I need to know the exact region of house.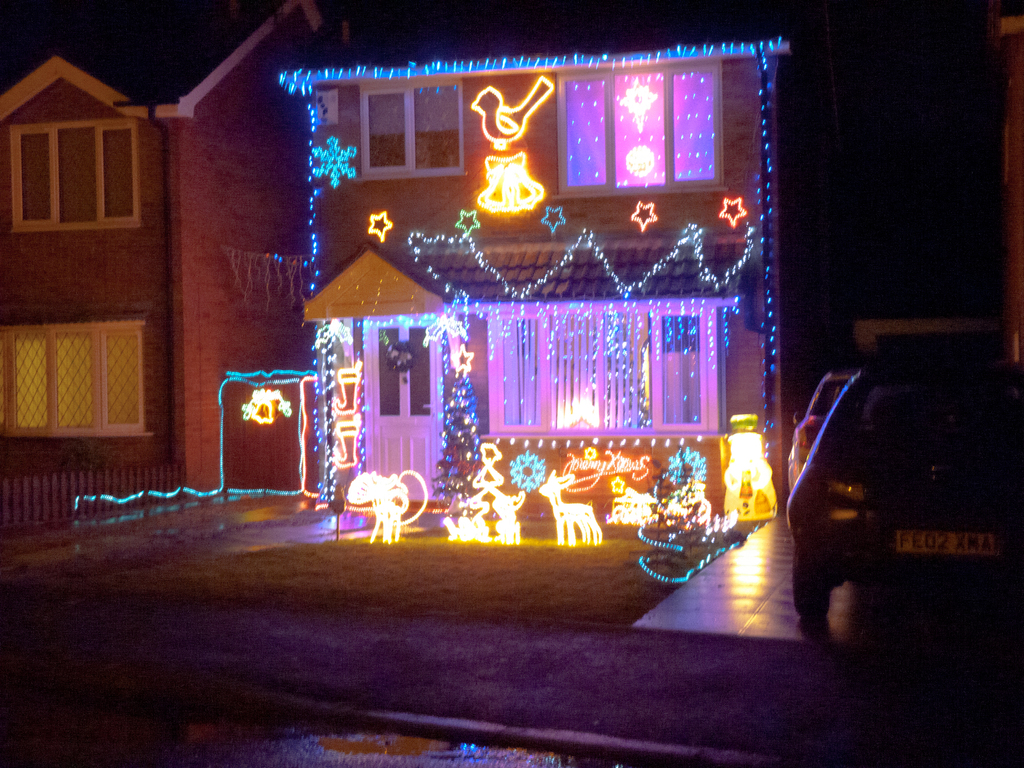
Region: 278/33/787/518.
